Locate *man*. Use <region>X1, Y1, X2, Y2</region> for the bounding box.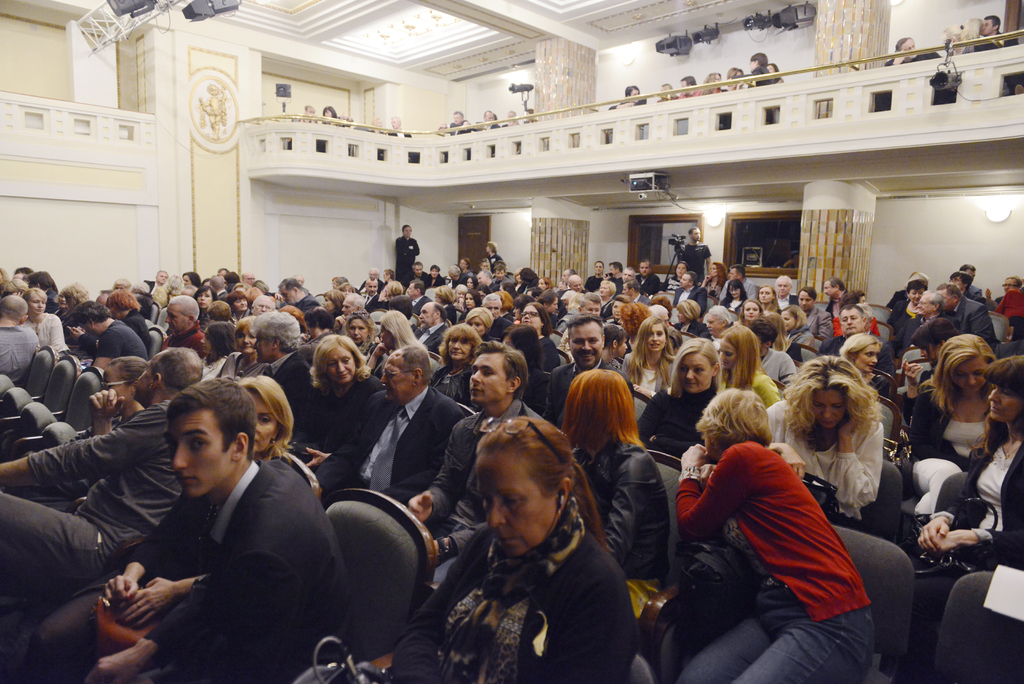
<region>902, 291, 950, 345</region>.
